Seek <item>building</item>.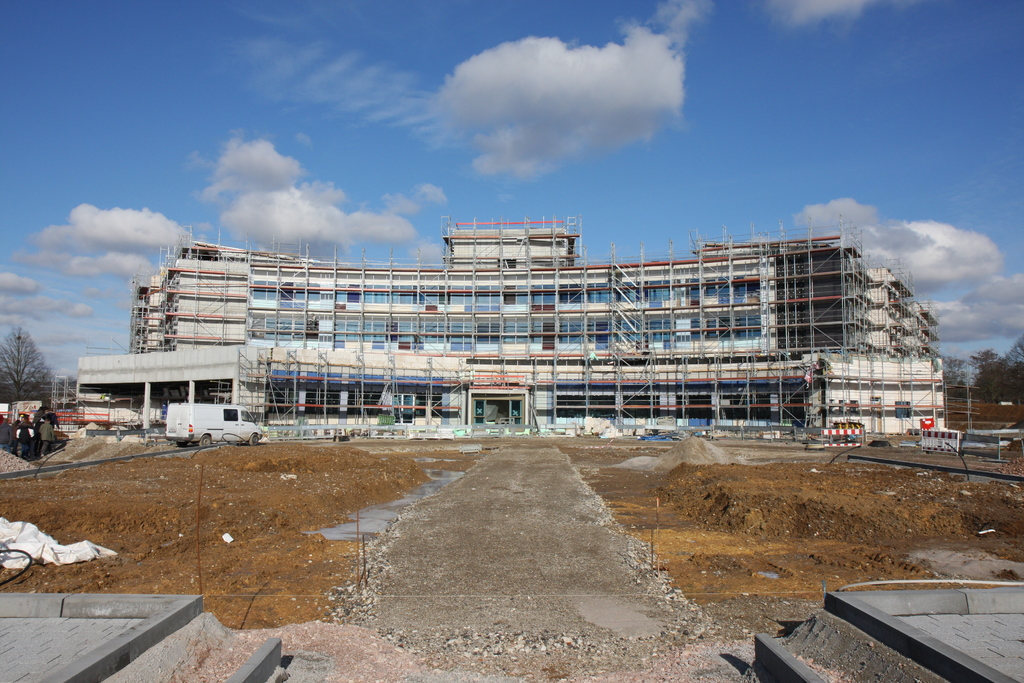
crop(76, 215, 943, 441).
